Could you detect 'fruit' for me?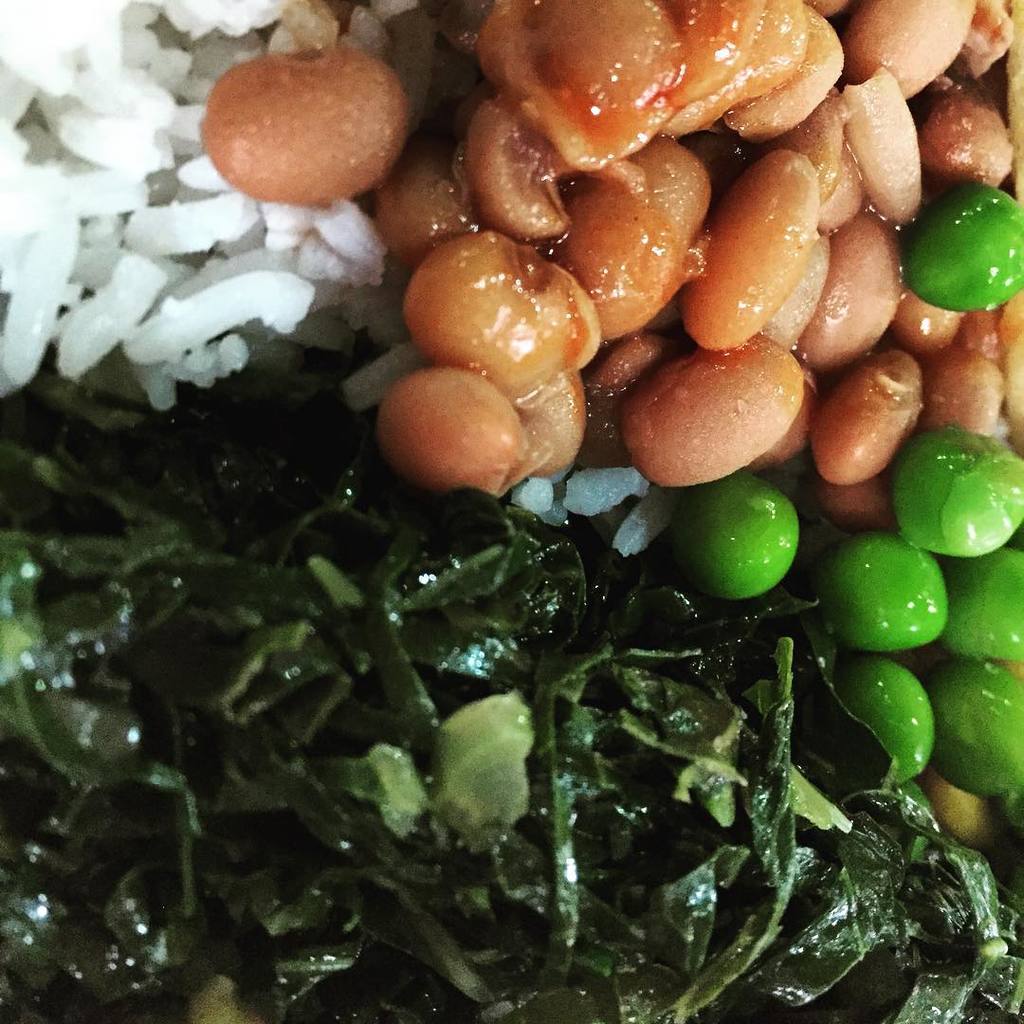
Detection result: (left=932, top=537, right=1023, bottom=664).
